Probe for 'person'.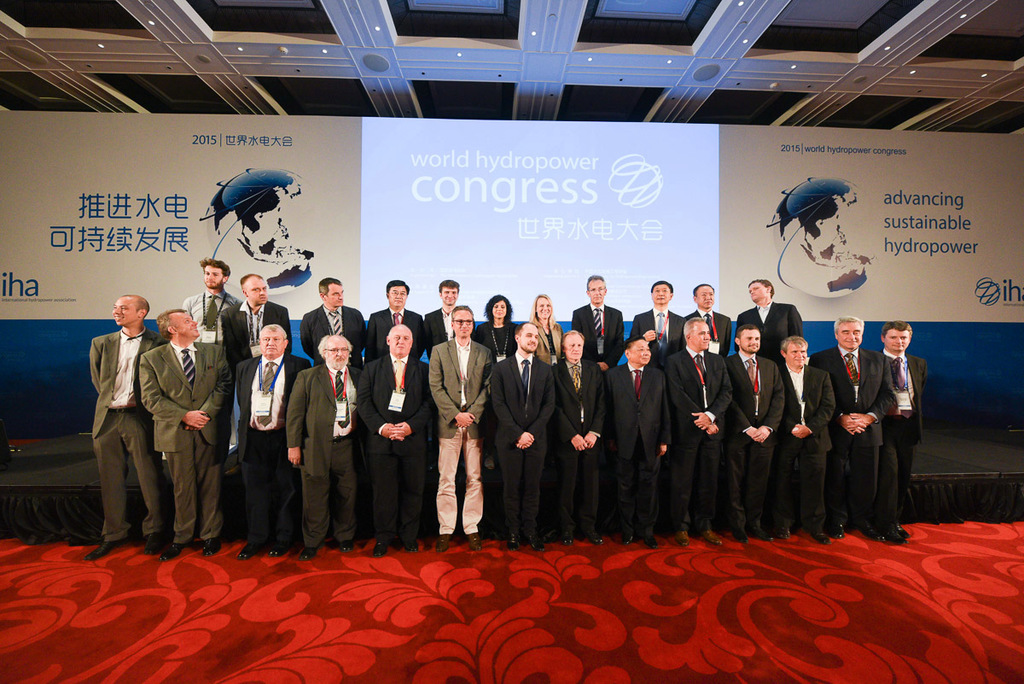
Probe result: 553/327/606/546.
